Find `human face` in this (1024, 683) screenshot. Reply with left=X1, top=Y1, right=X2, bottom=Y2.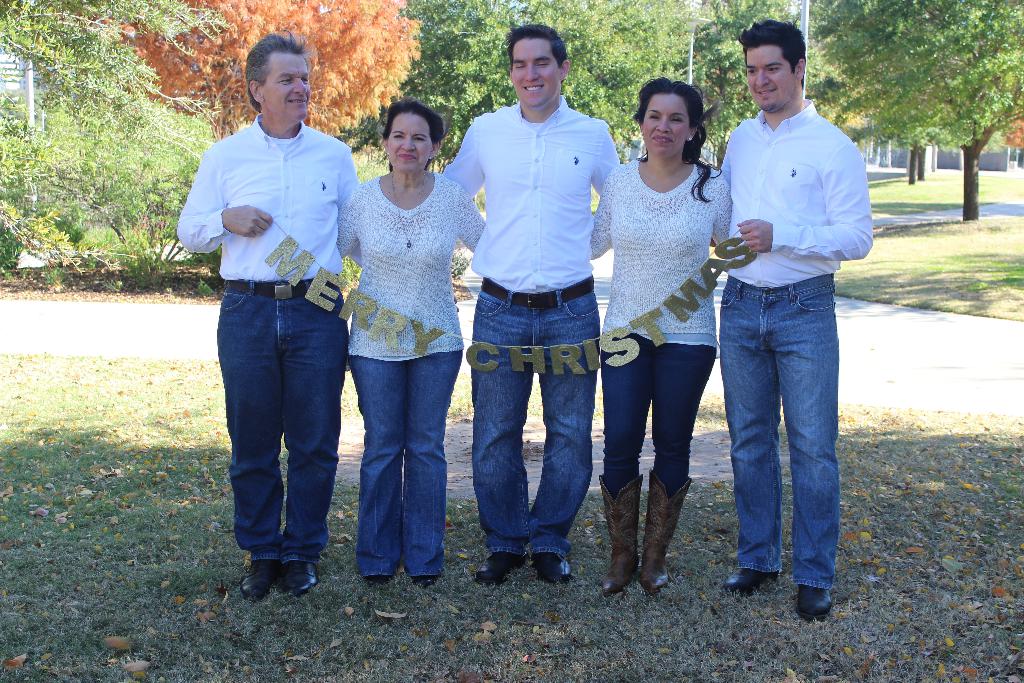
left=387, top=114, right=431, bottom=174.
